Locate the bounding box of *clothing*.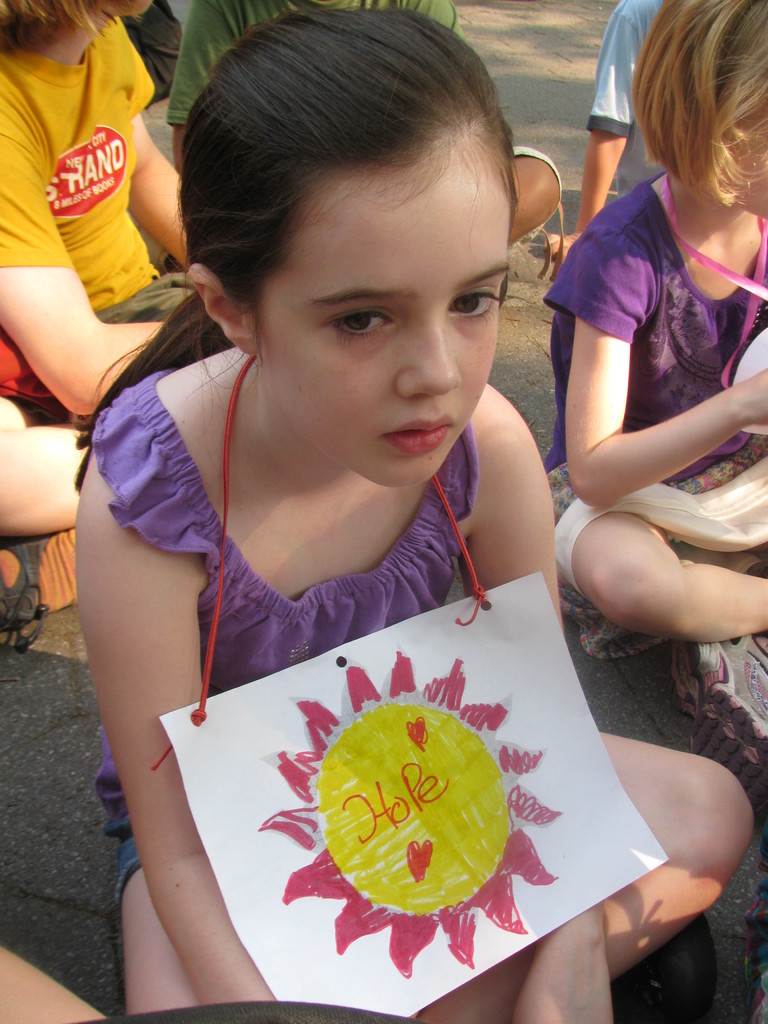
Bounding box: locate(19, 28, 175, 424).
